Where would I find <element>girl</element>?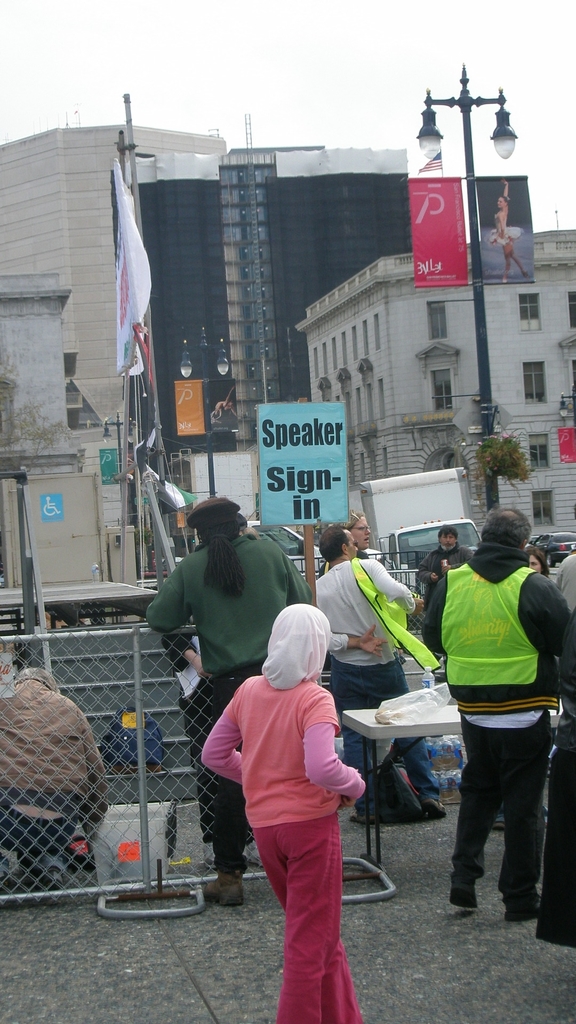
At <box>527,545,550,575</box>.
